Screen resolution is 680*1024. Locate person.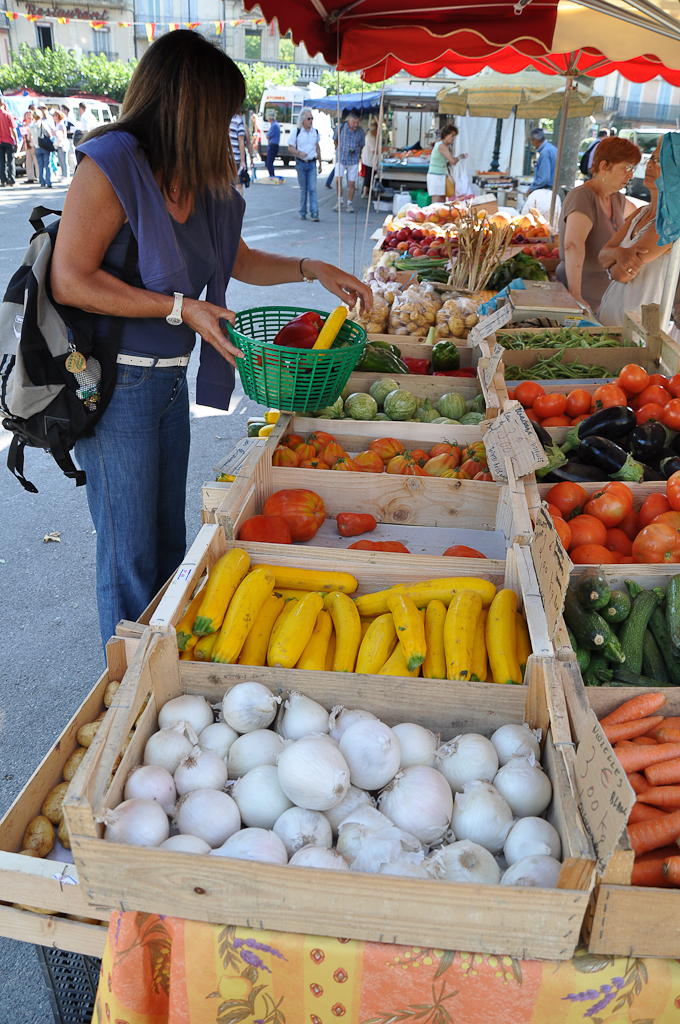
left=557, top=129, right=641, bottom=310.
